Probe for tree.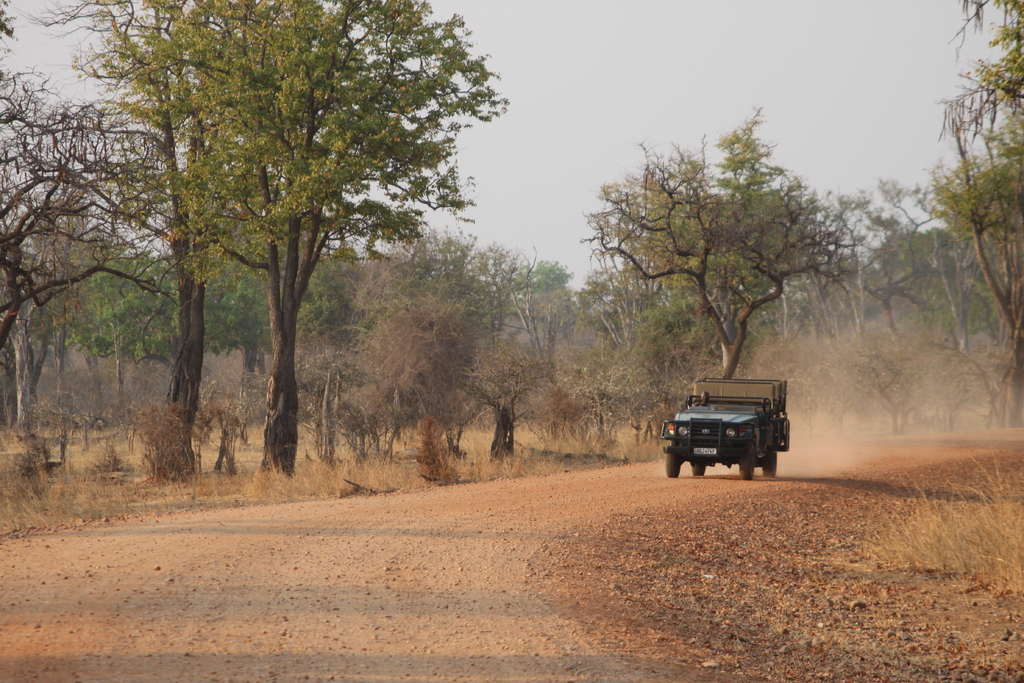
Probe result: <region>0, 227, 79, 434</region>.
